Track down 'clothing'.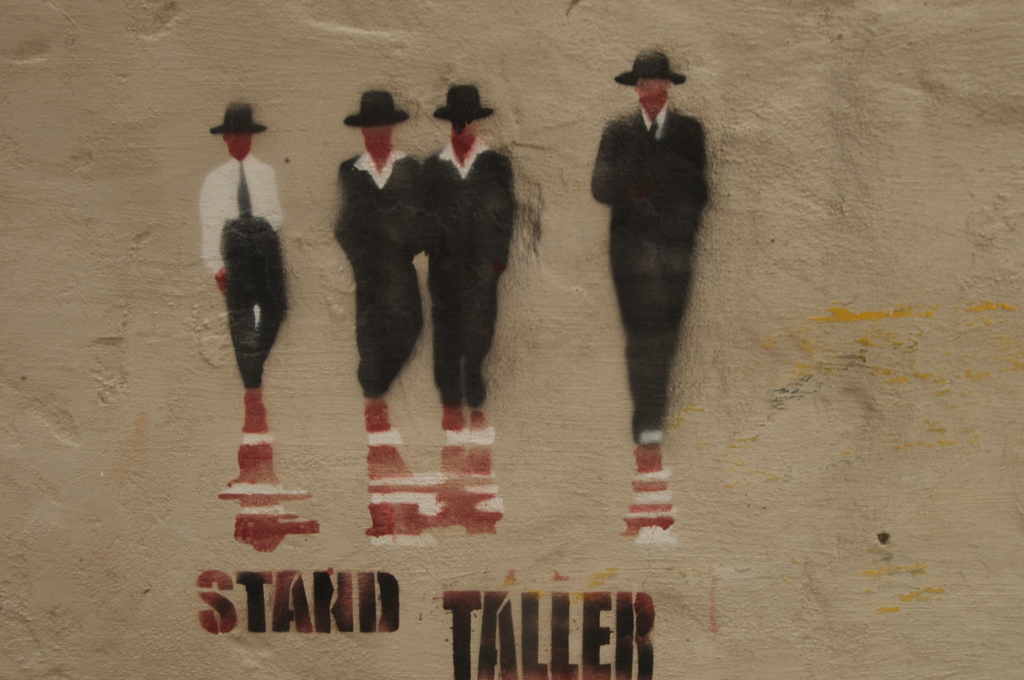
Tracked to bbox(416, 143, 516, 396).
